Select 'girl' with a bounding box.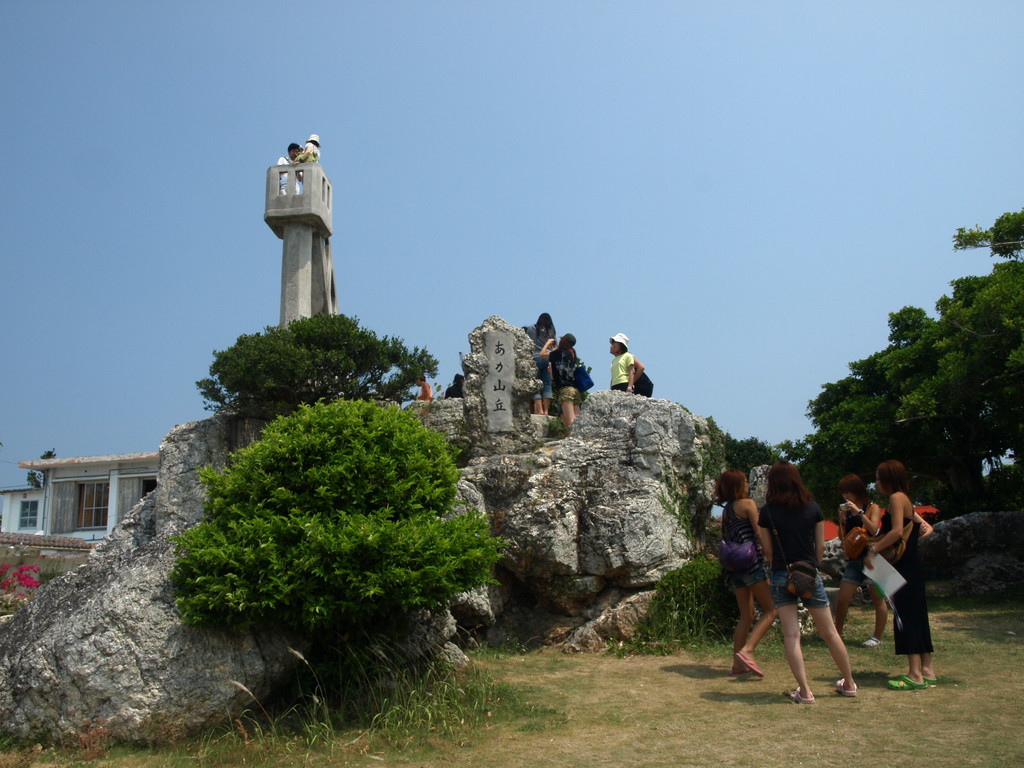
left=832, top=474, right=891, bottom=639.
